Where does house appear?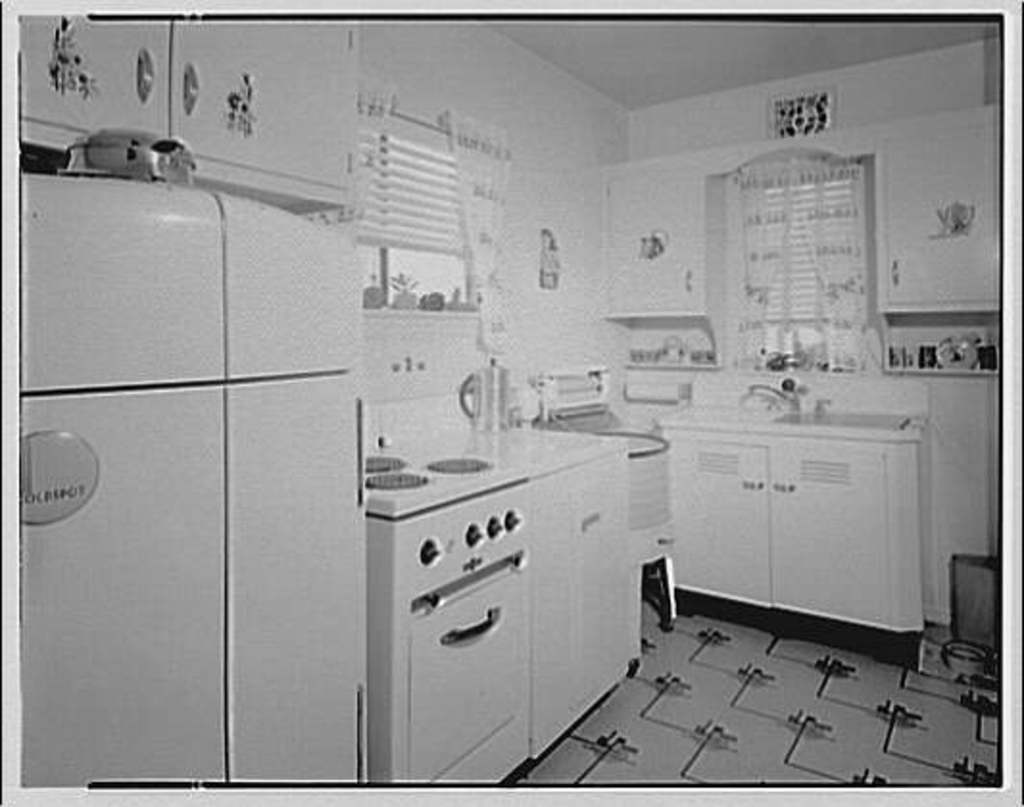
Appears at {"x1": 19, "y1": 15, "x2": 1003, "y2": 786}.
